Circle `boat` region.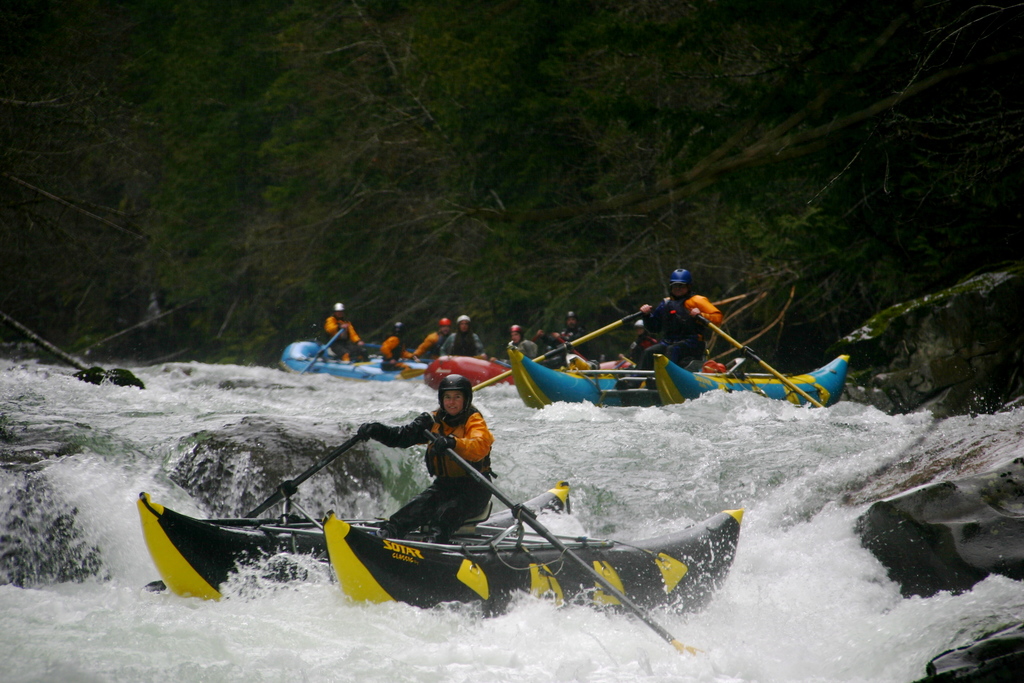
Region: crop(130, 488, 750, 631).
